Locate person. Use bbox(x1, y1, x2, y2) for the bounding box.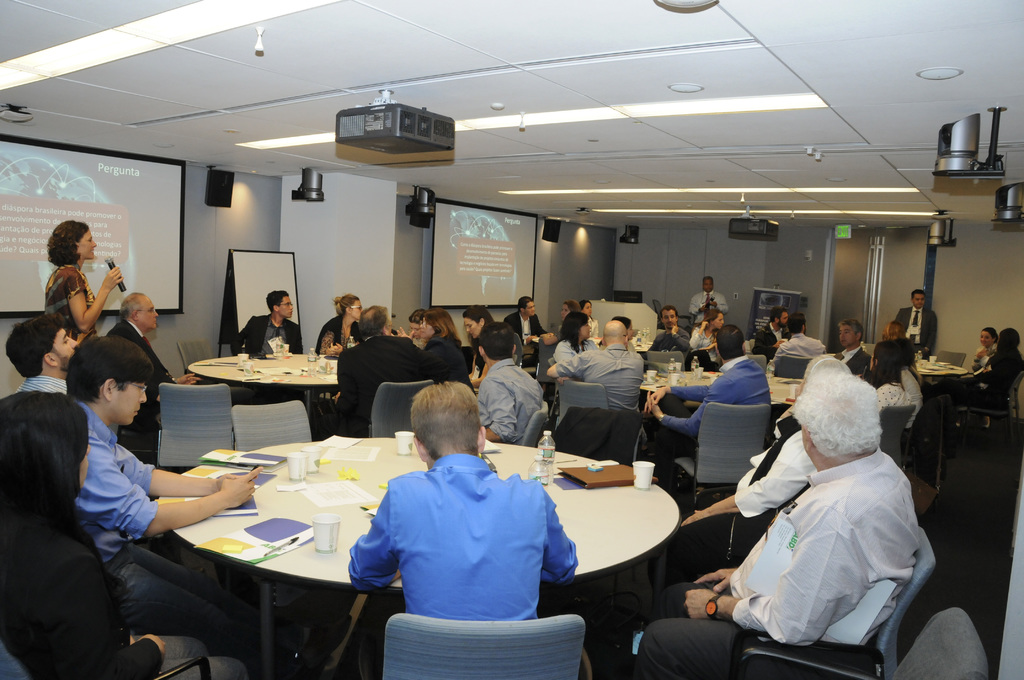
bbox(6, 314, 77, 393).
